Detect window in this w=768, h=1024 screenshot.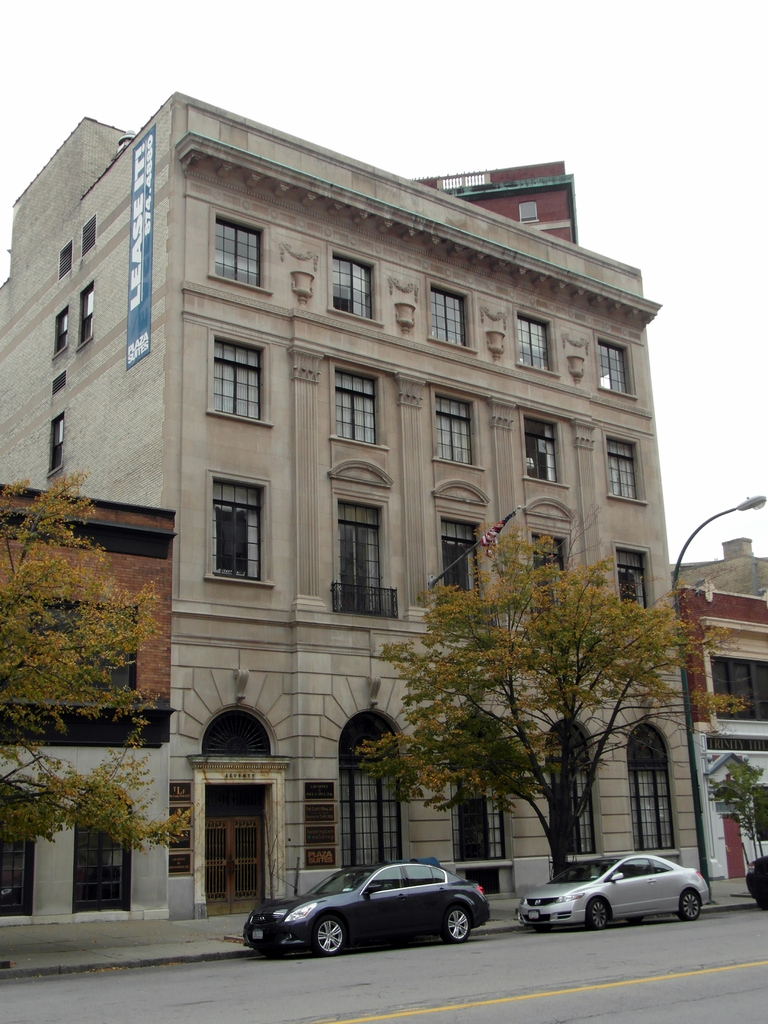
Detection: select_region(326, 241, 386, 326).
